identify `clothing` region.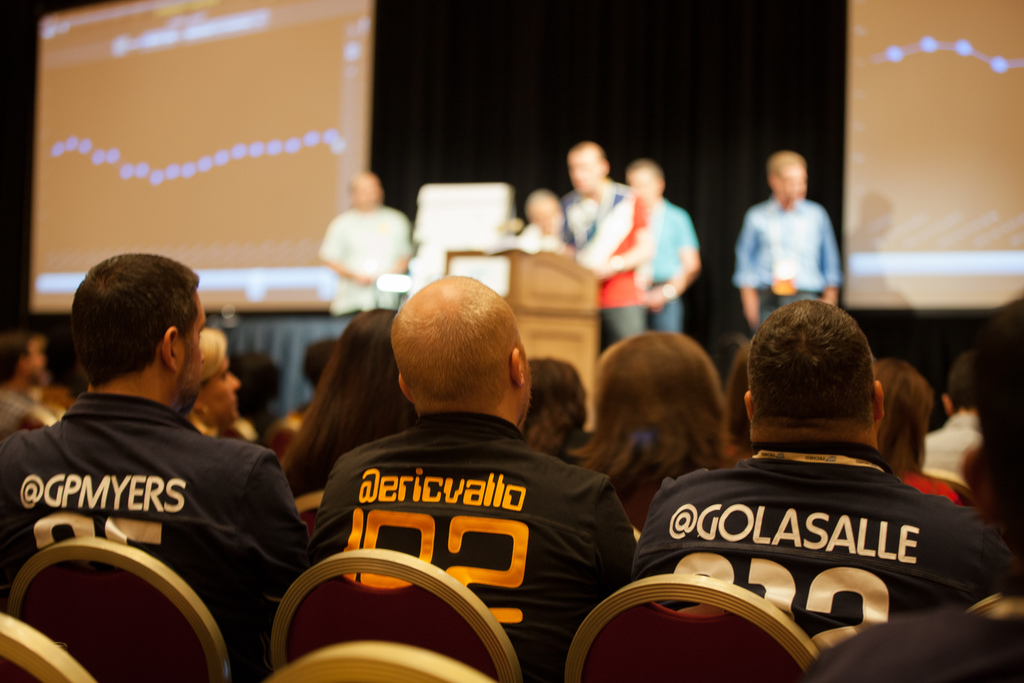
Region: [924,413,980,482].
